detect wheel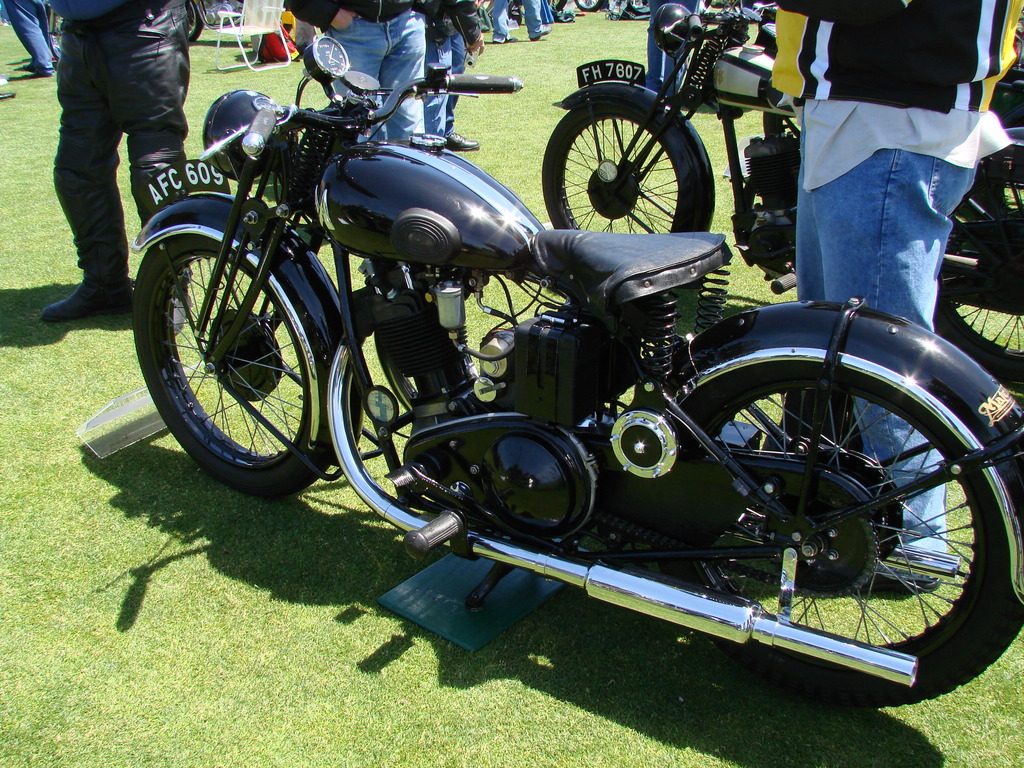
BBox(547, 0, 566, 12)
